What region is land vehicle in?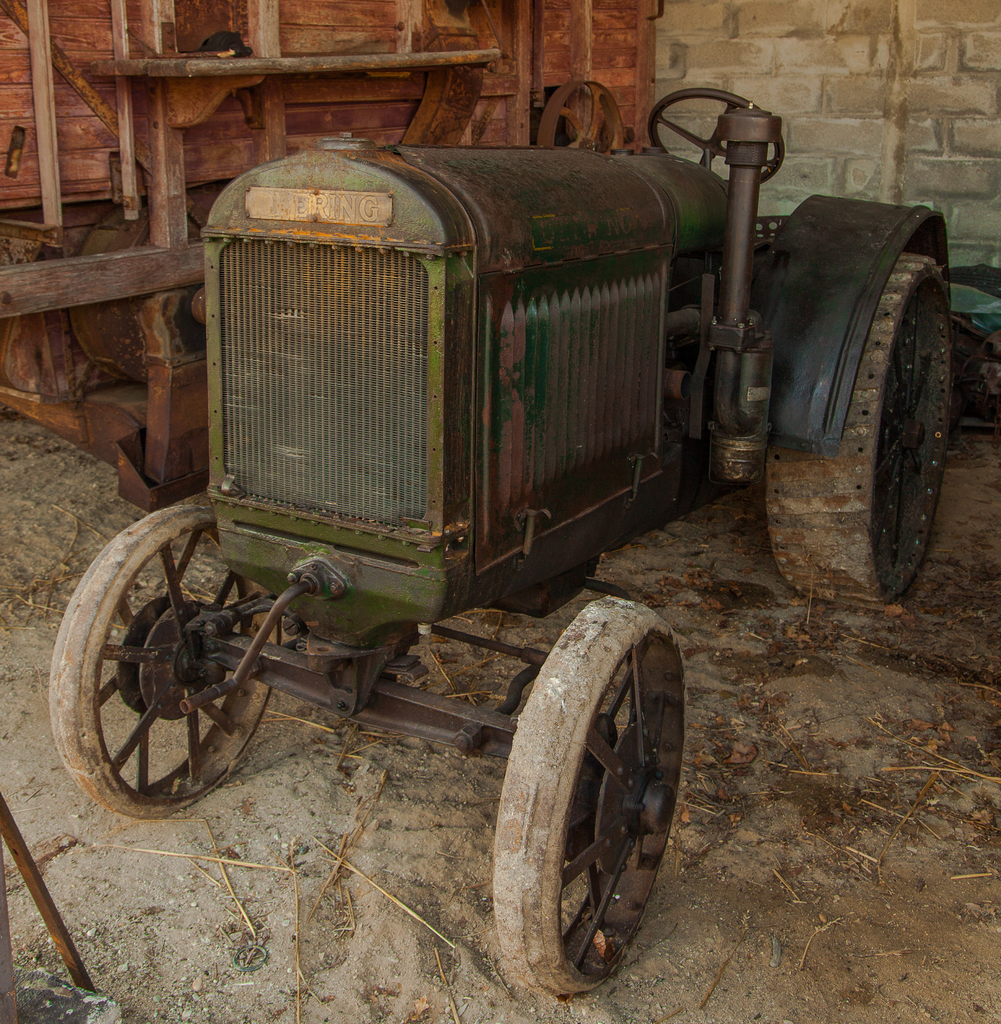
<box>44,89,956,995</box>.
